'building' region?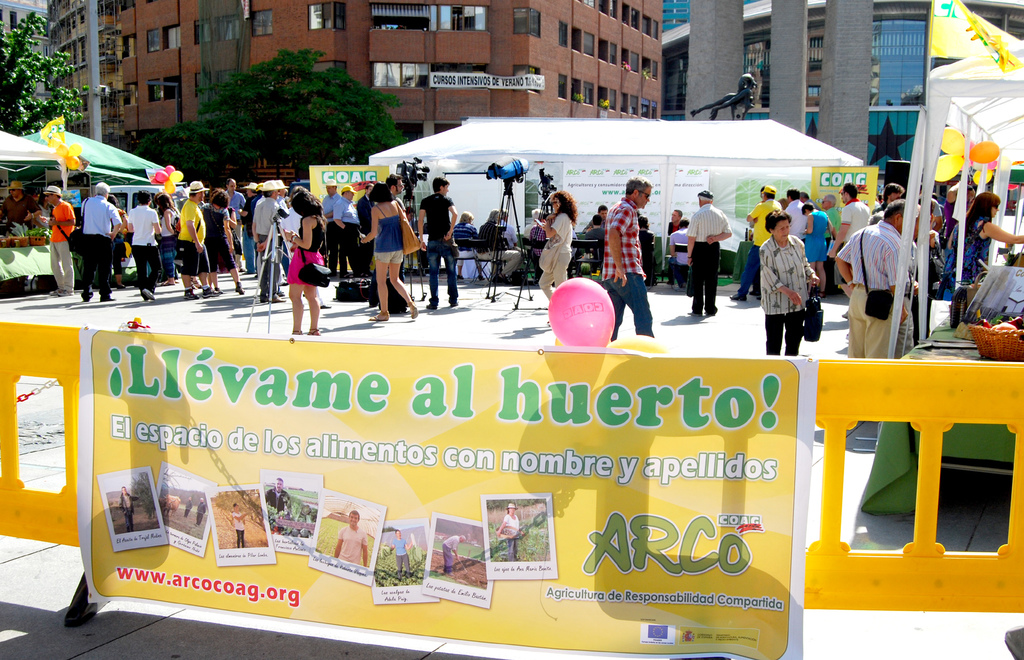
l=44, t=0, r=662, b=154
